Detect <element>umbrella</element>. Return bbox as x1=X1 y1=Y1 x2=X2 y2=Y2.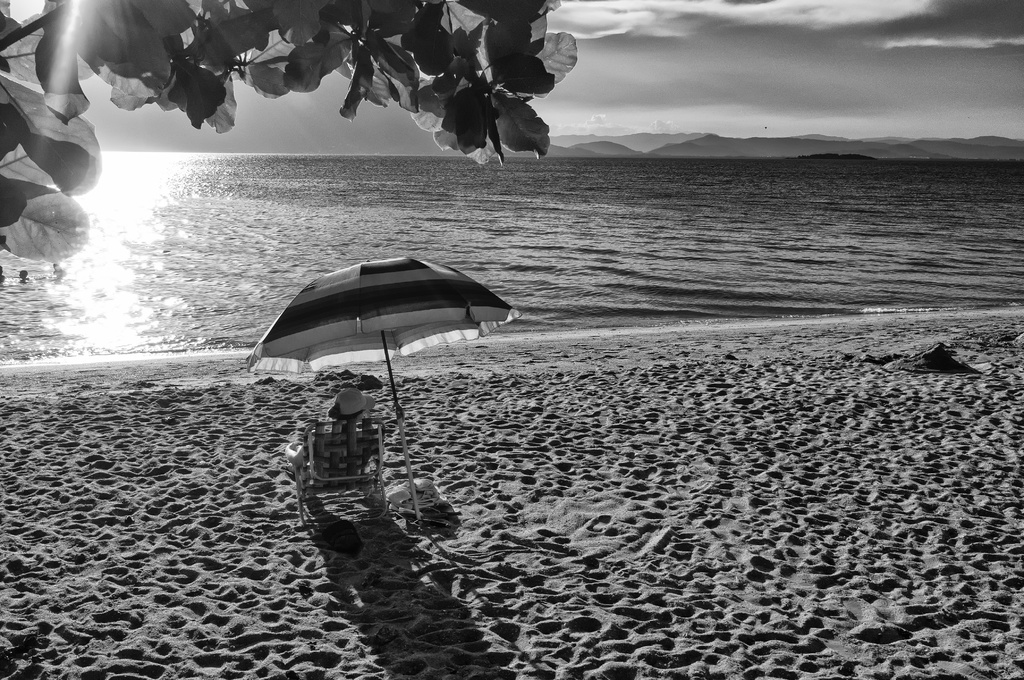
x1=243 y1=257 x2=522 y2=524.
